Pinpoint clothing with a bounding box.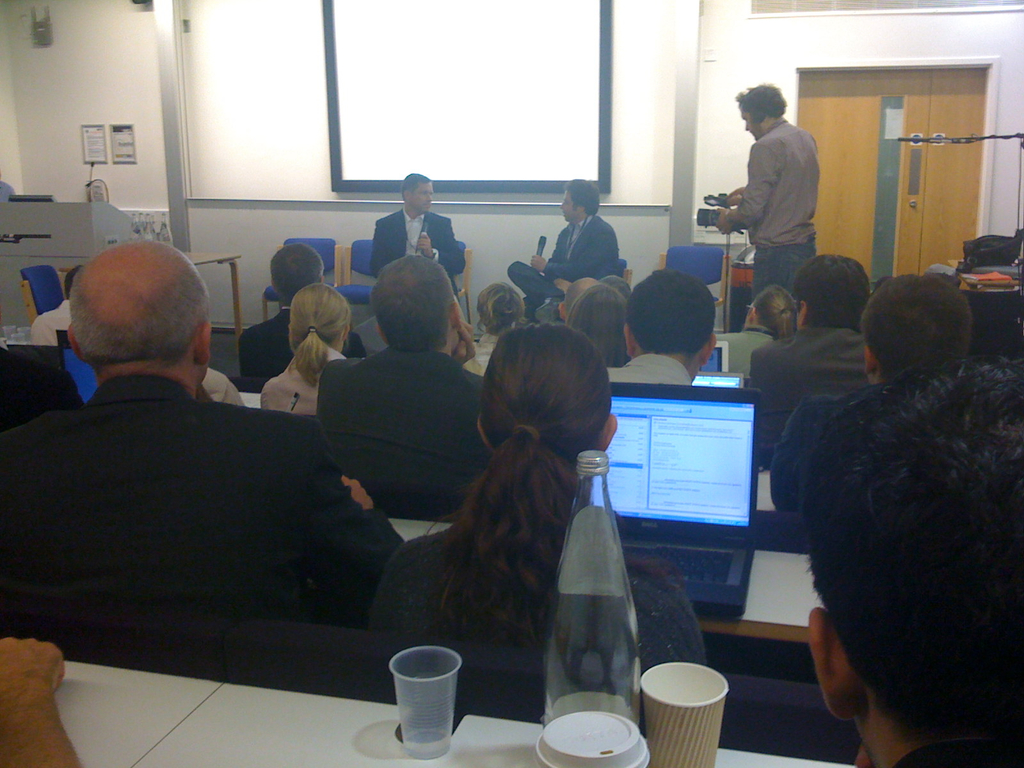
box=[747, 323, 868, 473].
